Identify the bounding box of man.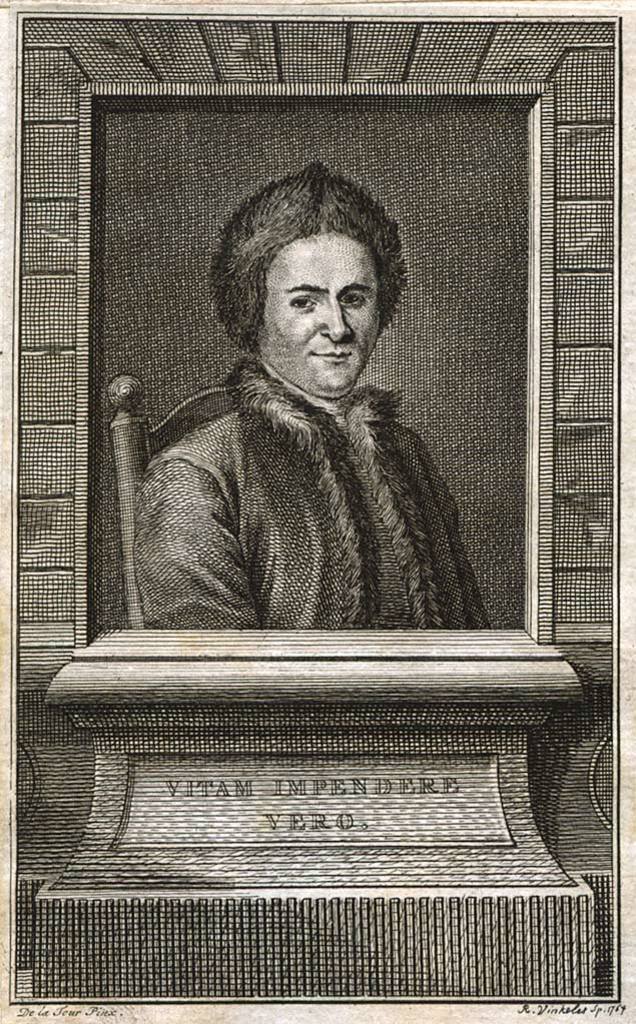
(111, 160, 493, 640).
